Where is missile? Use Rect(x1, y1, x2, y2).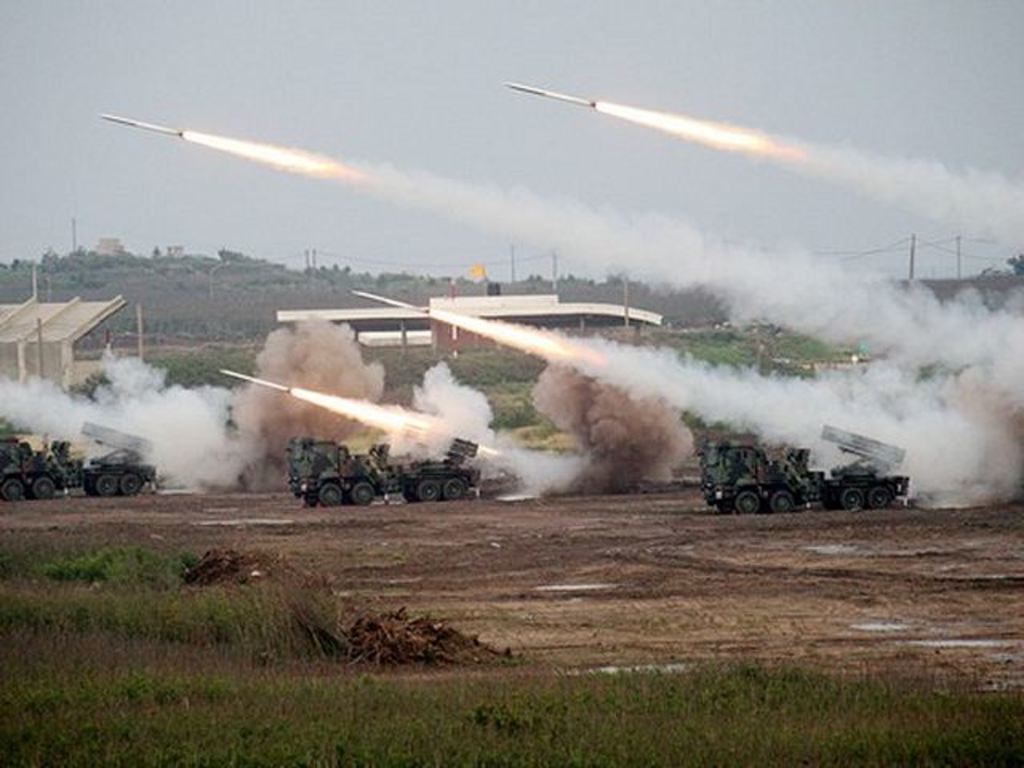
Rect(350, 290, 438, 318).
